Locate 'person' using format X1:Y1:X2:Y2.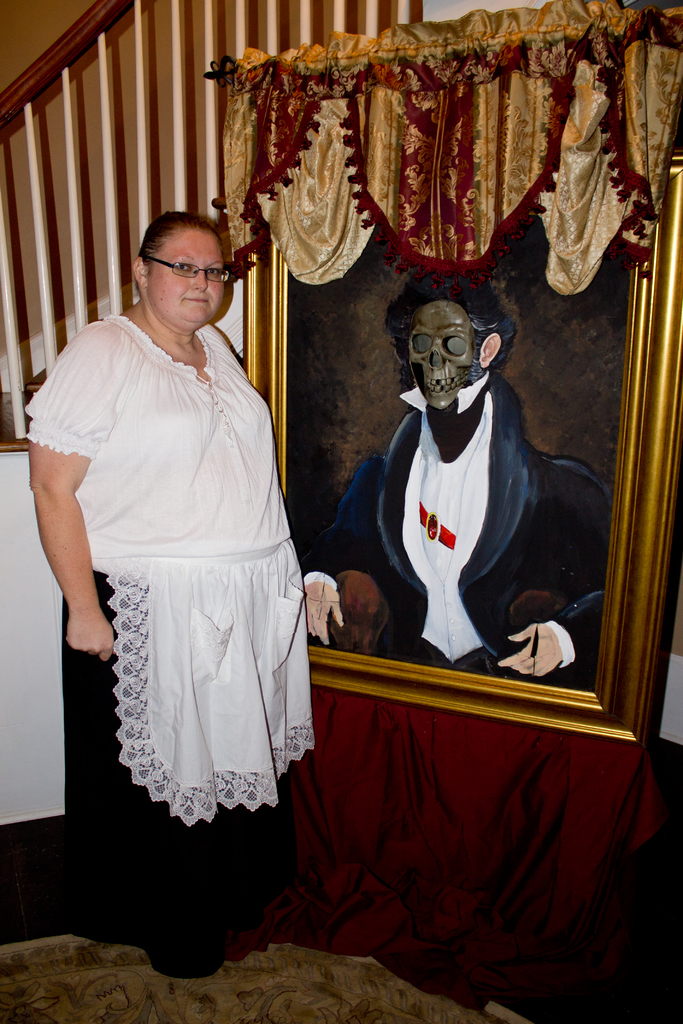
27:211:313:977.
